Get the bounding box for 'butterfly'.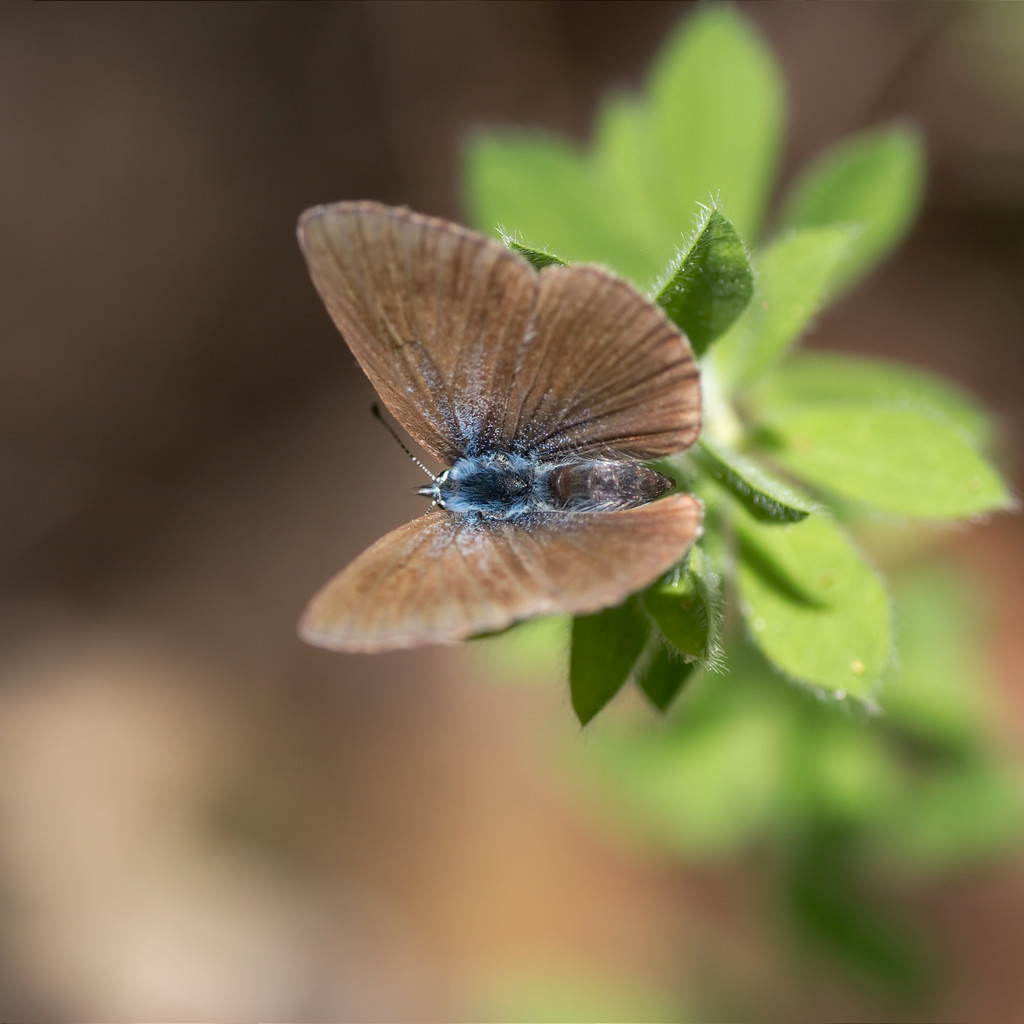
Rect(268, 195, 780, 687).
